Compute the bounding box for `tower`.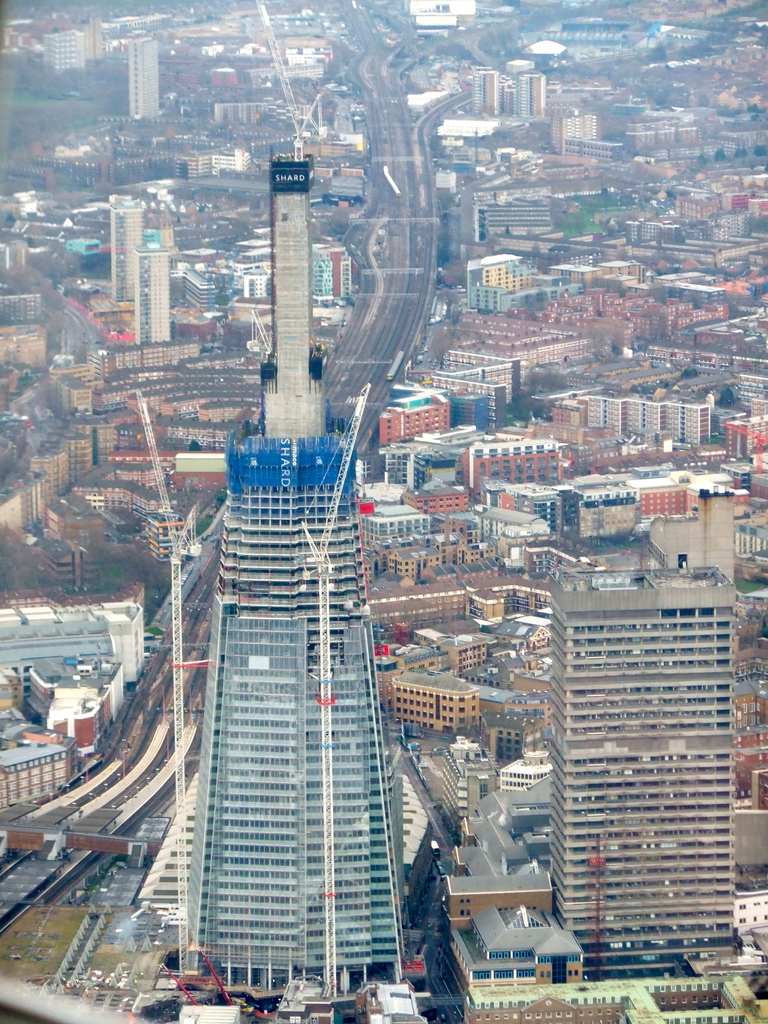
{"x1": 122, "y1": 227, "x2": 180, "y2": 356}.
